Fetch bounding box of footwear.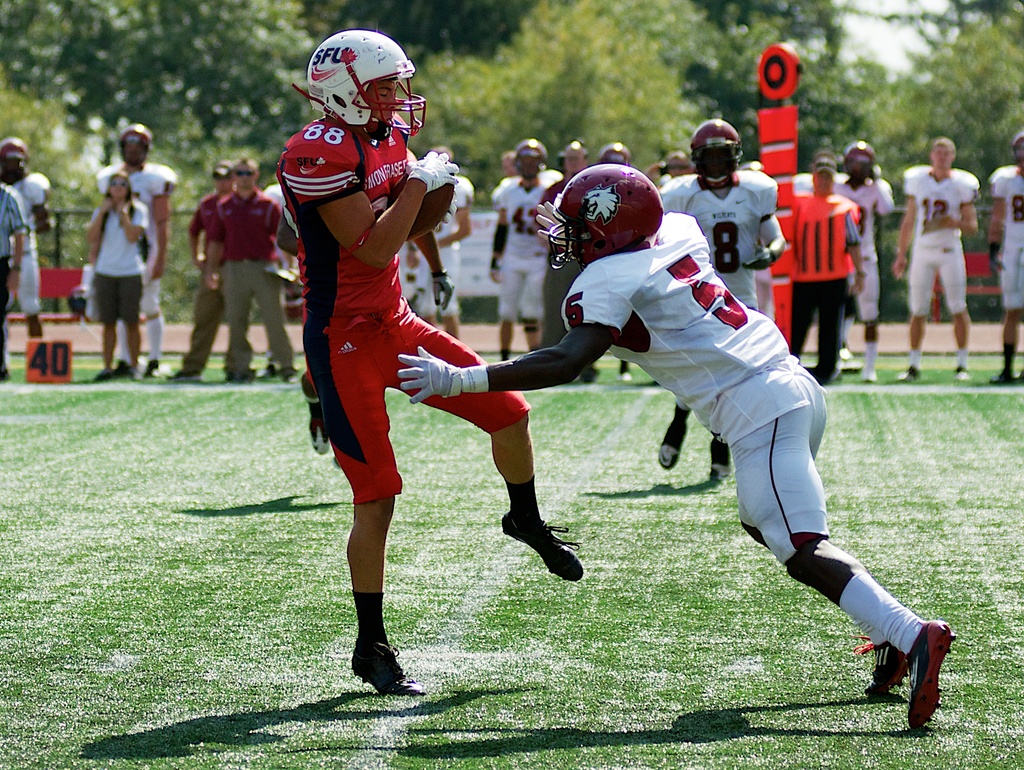
Bbox: region(225, 365, 234, 384).
